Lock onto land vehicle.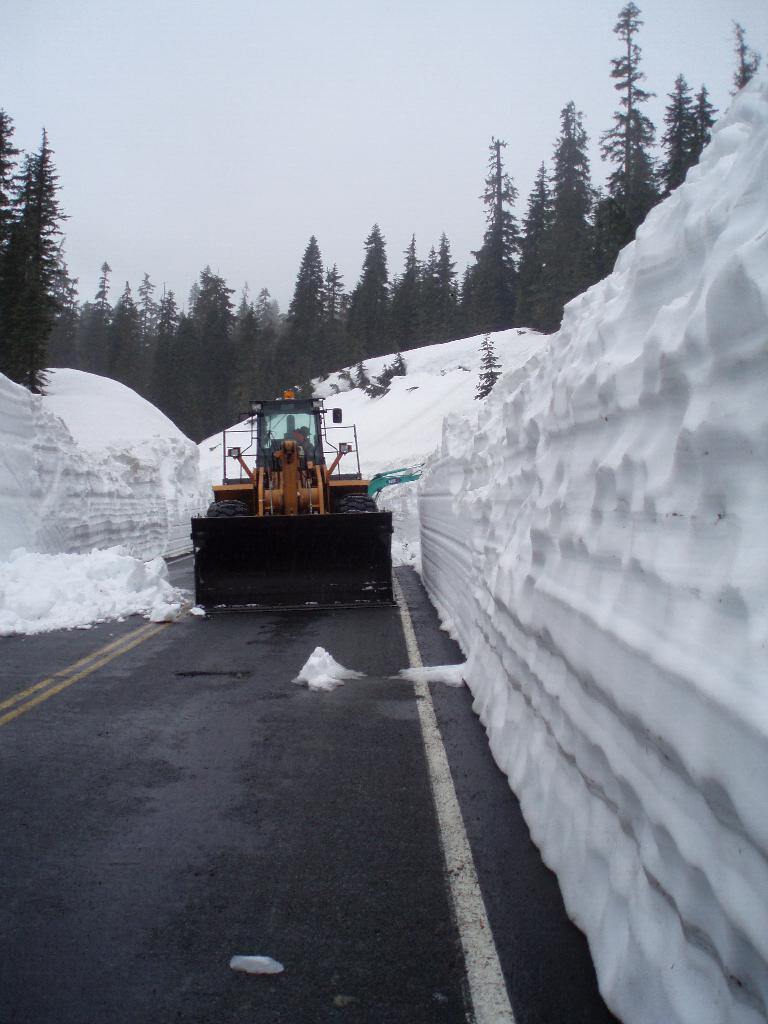
Locked: [left=189, top=384, right=399, bottom=617].
